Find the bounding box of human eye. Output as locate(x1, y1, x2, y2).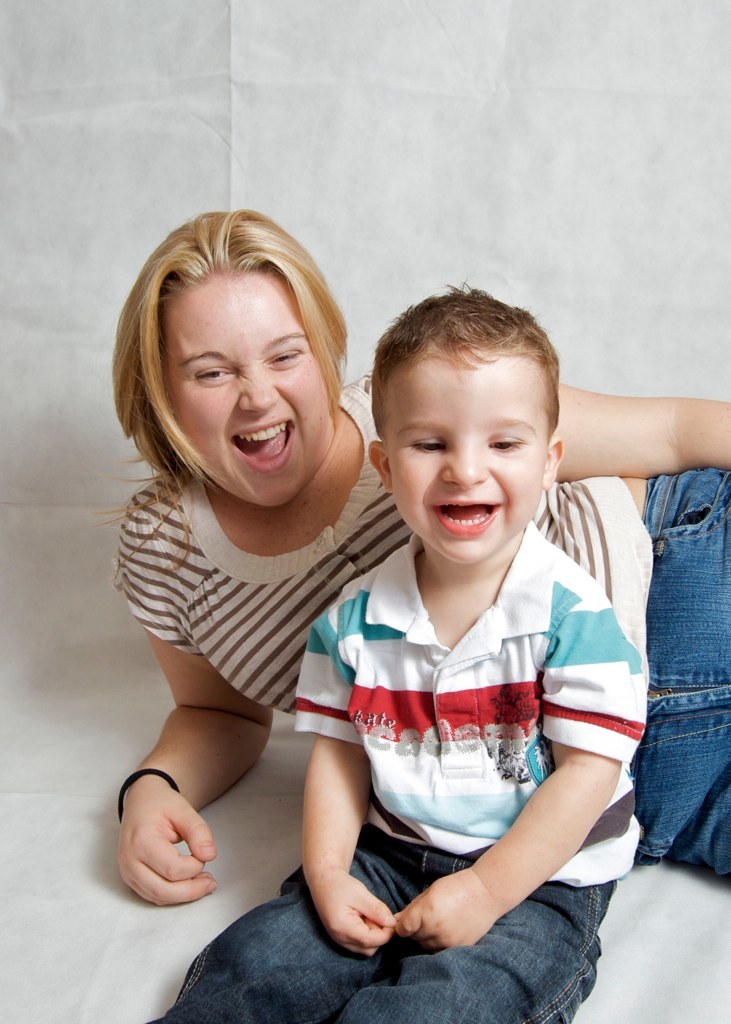
locate(404, 431, 446, 456).
